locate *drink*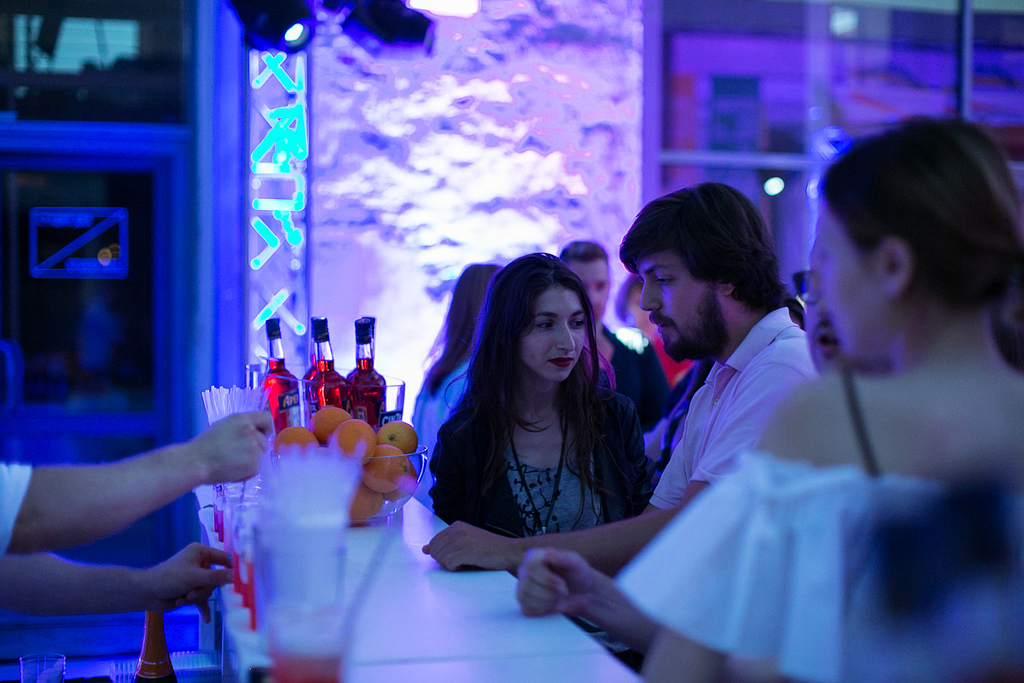
l=316, t=359, r=345, b=412
